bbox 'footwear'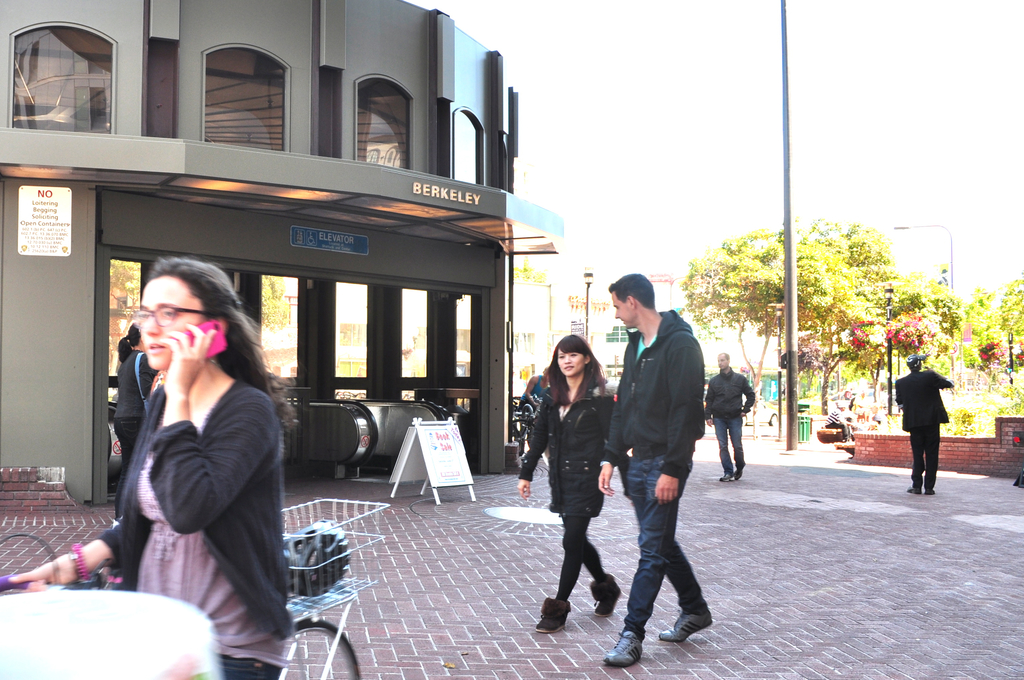
<bbox>658, 608, 715, 645</bbox>
